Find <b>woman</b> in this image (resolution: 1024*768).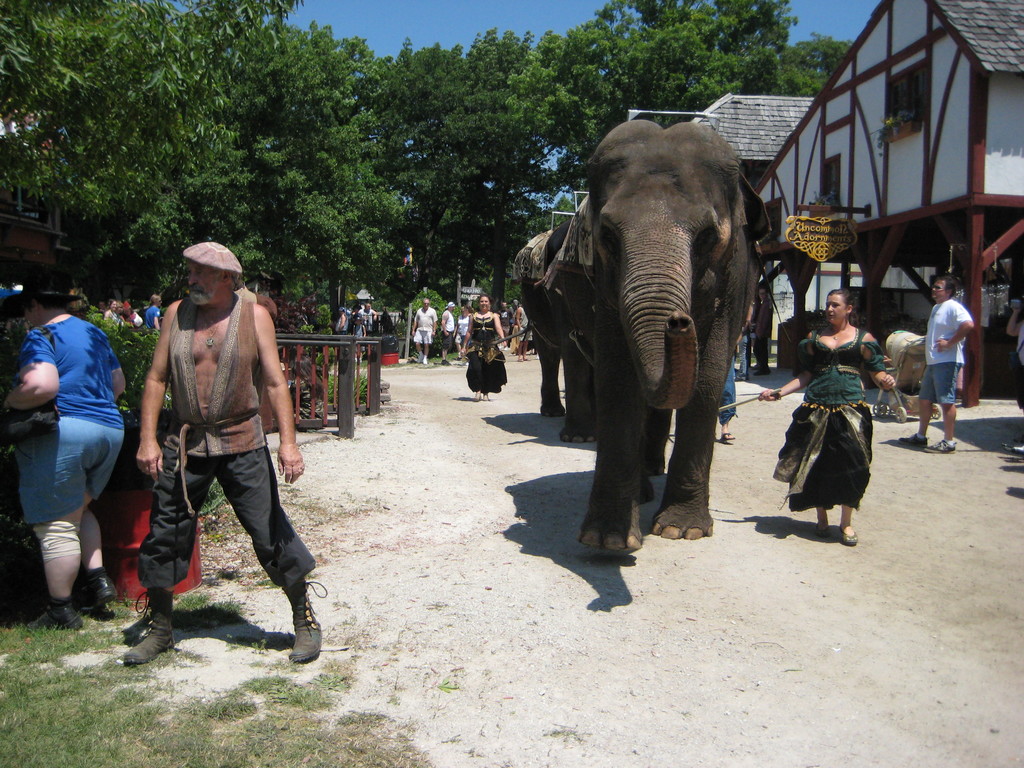
Rect(460, 307, 475, 365).
